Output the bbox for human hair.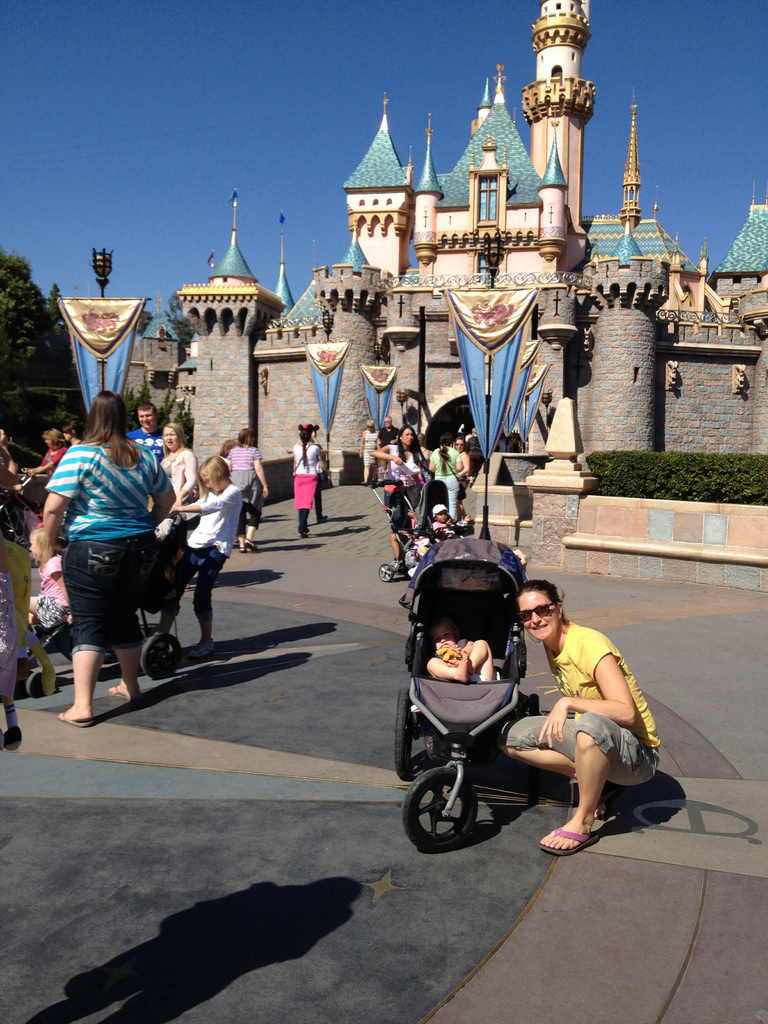
rect(195, 456, 227, 505).
